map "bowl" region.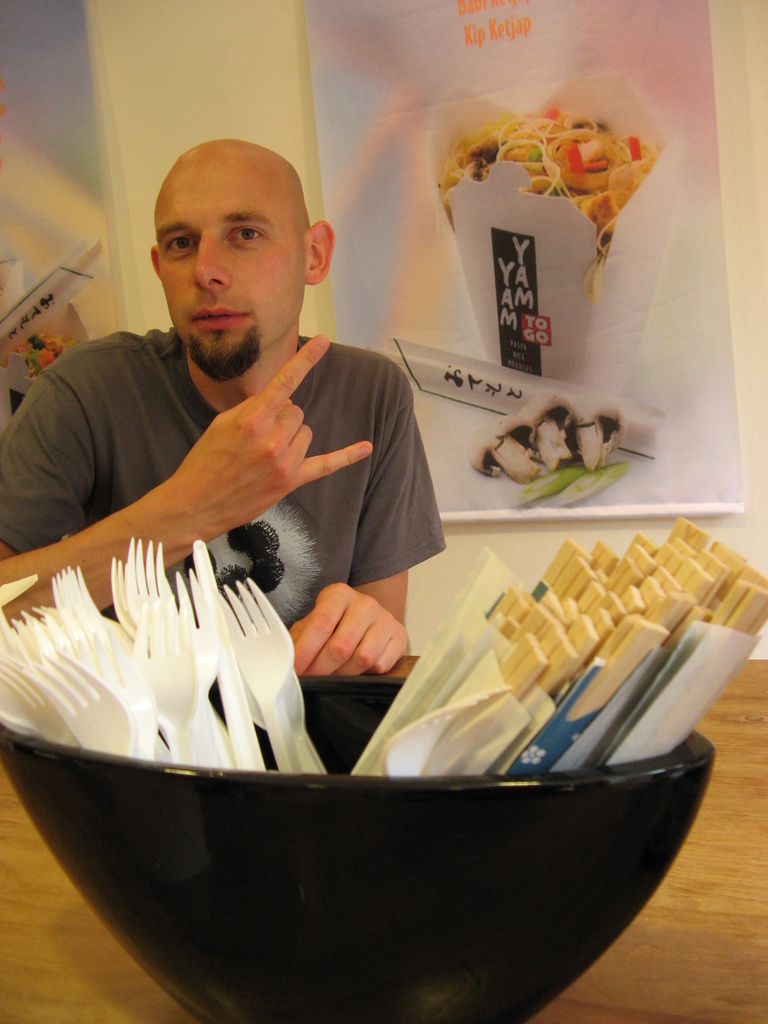
Mapped to l=0, t=525, r=737, b=1021.
